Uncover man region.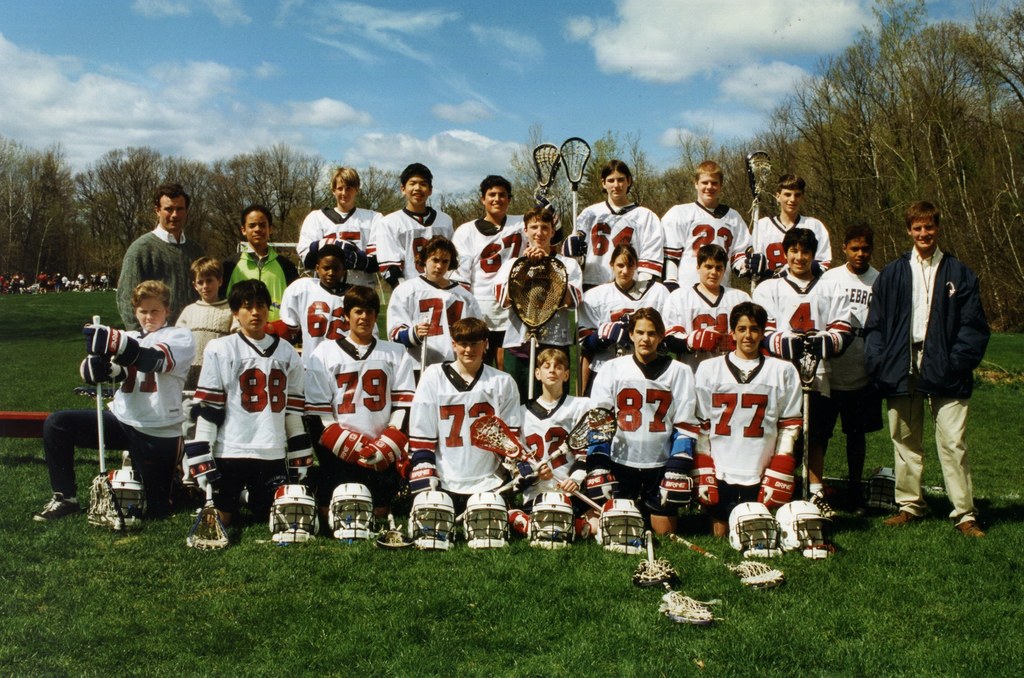
Uncovered: box(387, 239, 472, 367).
